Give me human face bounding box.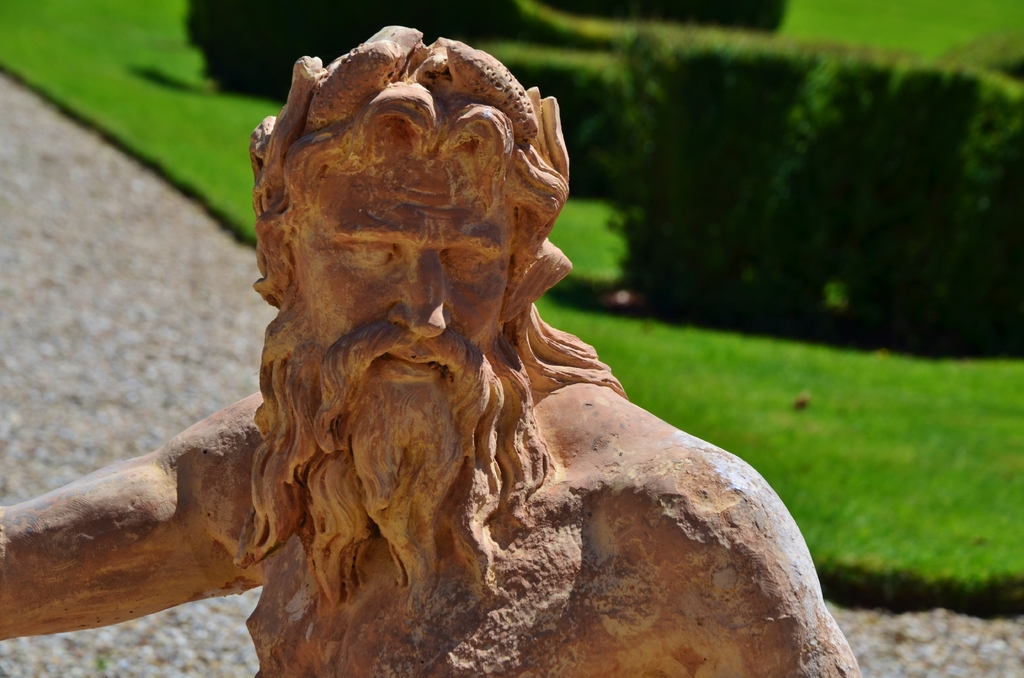
detection(238, 124, 556, 616).
